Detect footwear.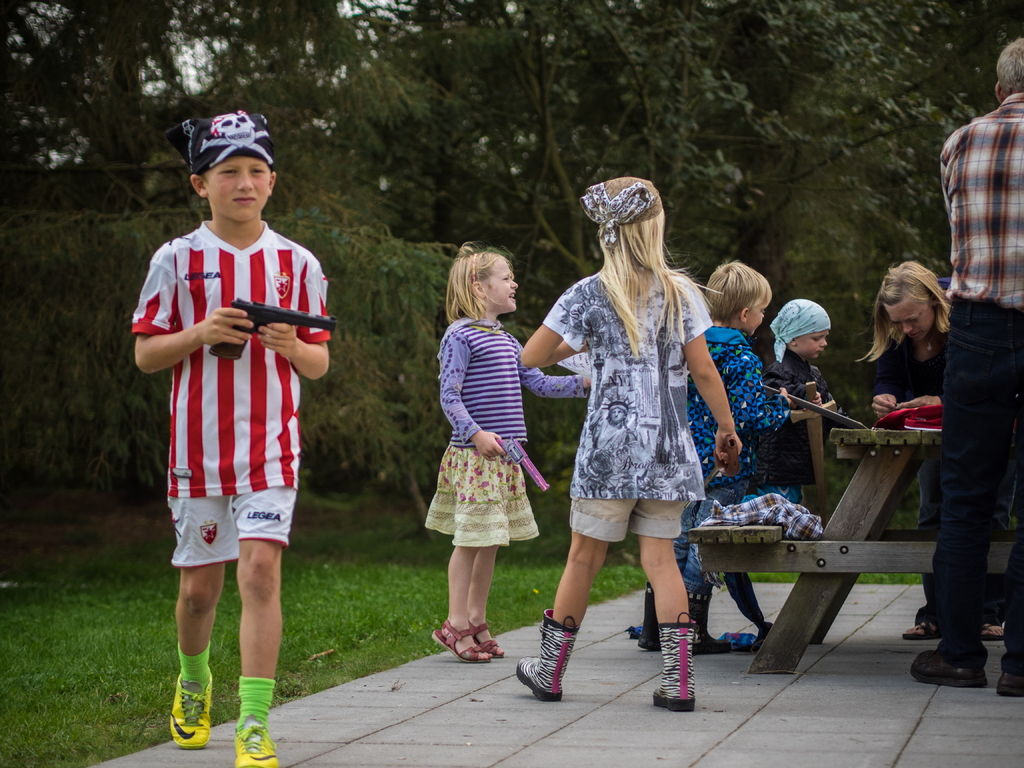
Detected at (172, 669, 214, 749).
